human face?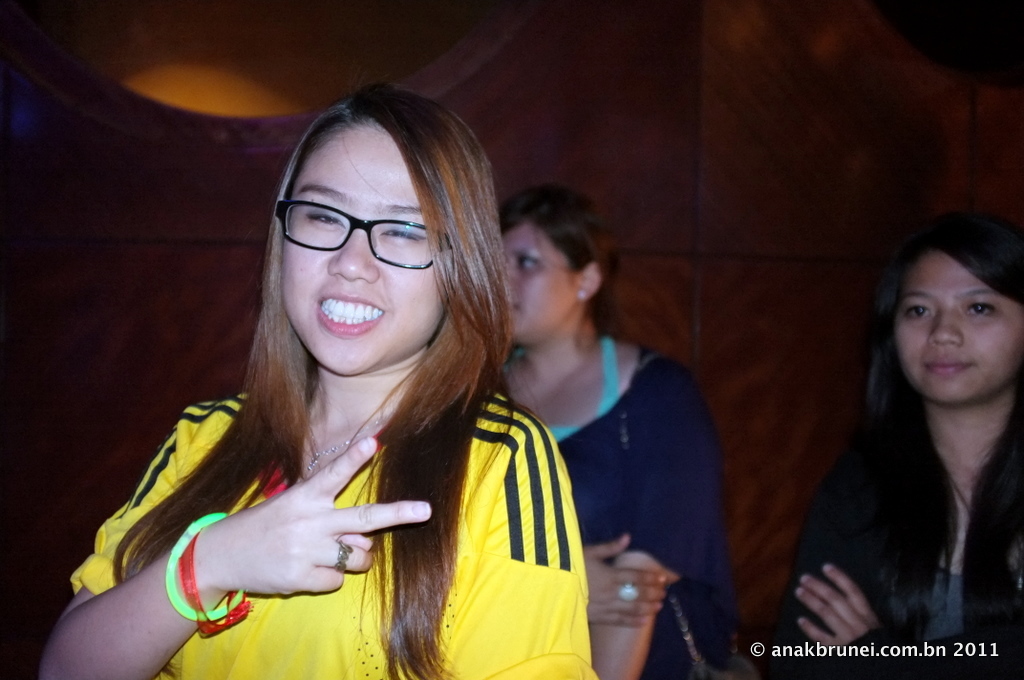
891/252/1023/403
